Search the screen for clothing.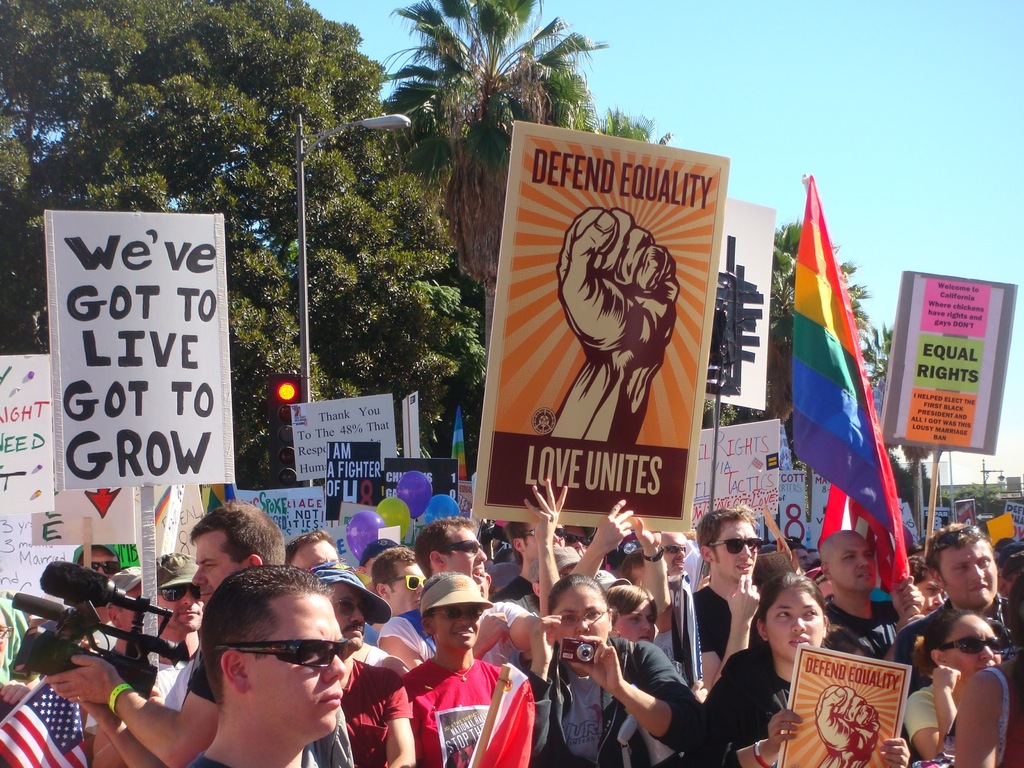
Found at {"left": 197, "top": 568, "right": 225, "bottom": 711}.
